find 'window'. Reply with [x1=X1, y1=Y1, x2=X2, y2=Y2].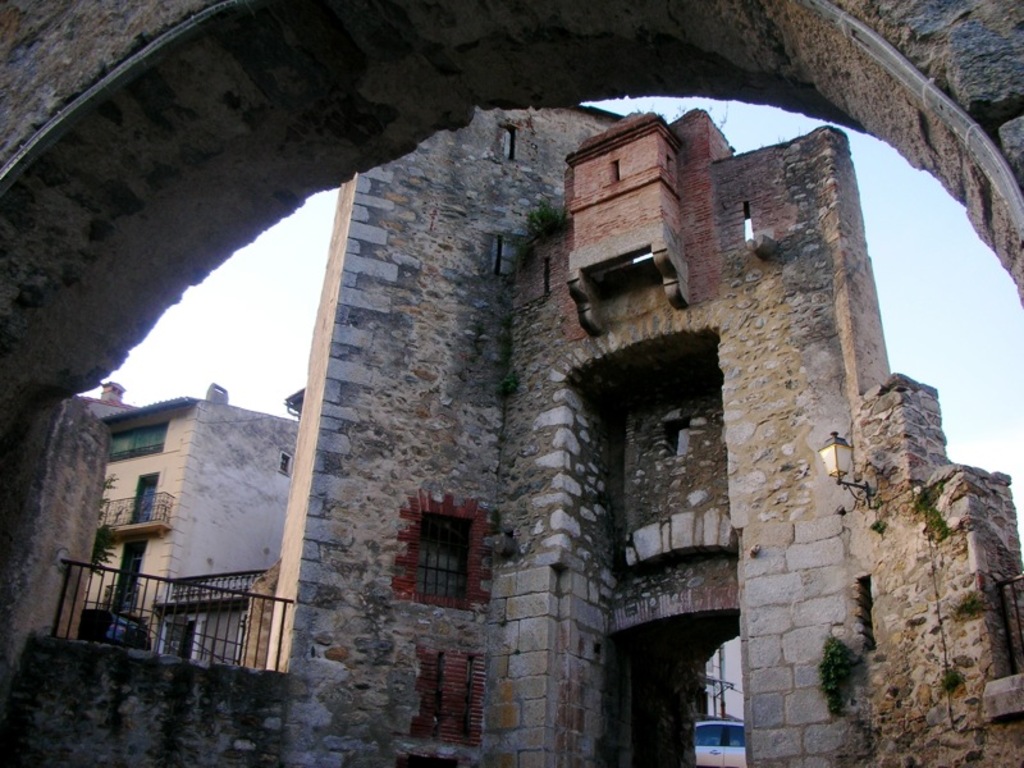
[x1=499, y1=123, x2=520, y2=160].
